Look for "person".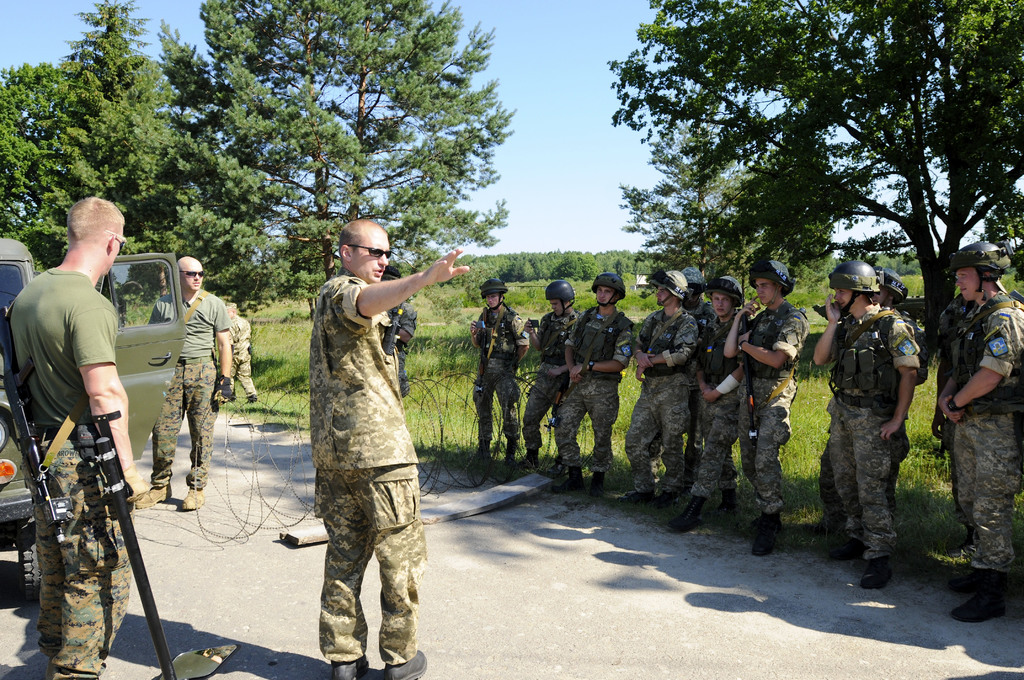
Found: <bbox>230, 302, 259, 403</bbox>.
